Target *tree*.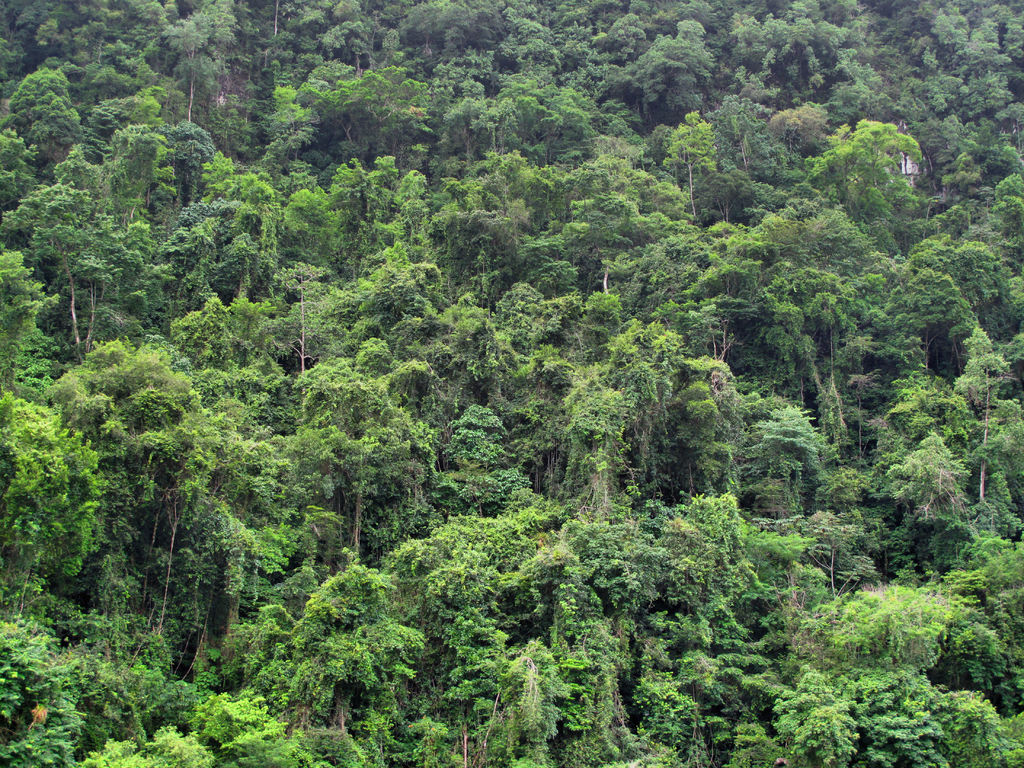
Target region: box(437, 296, 506, 397).
